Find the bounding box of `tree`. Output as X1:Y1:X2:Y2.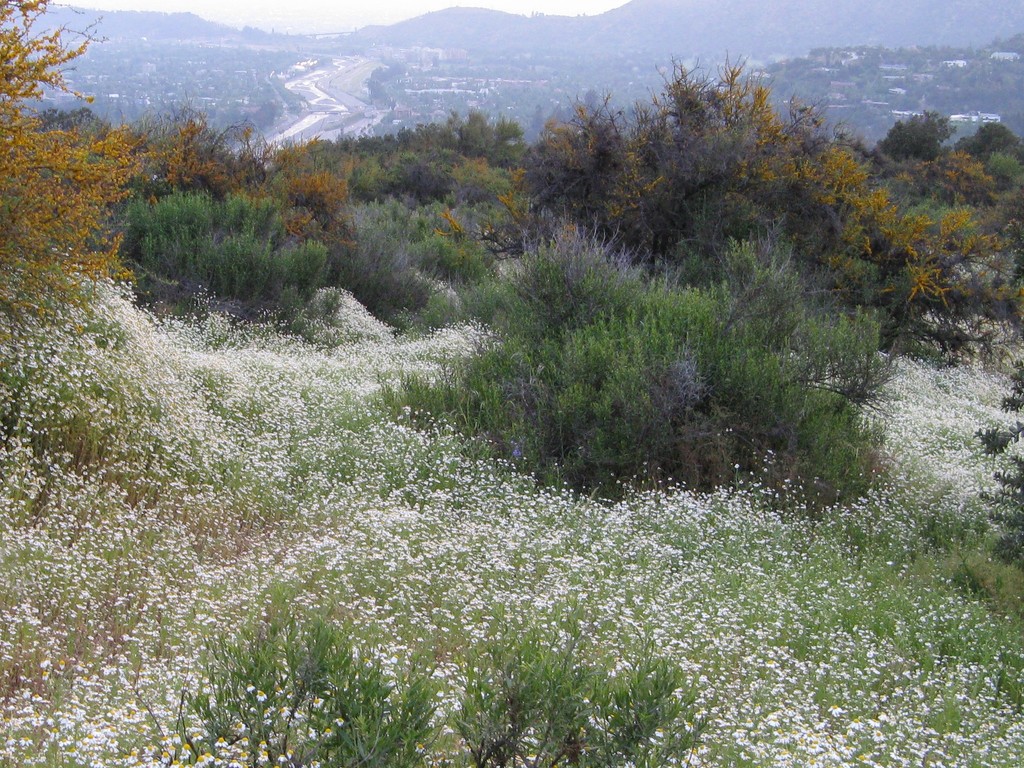
861:104:1023:243.
